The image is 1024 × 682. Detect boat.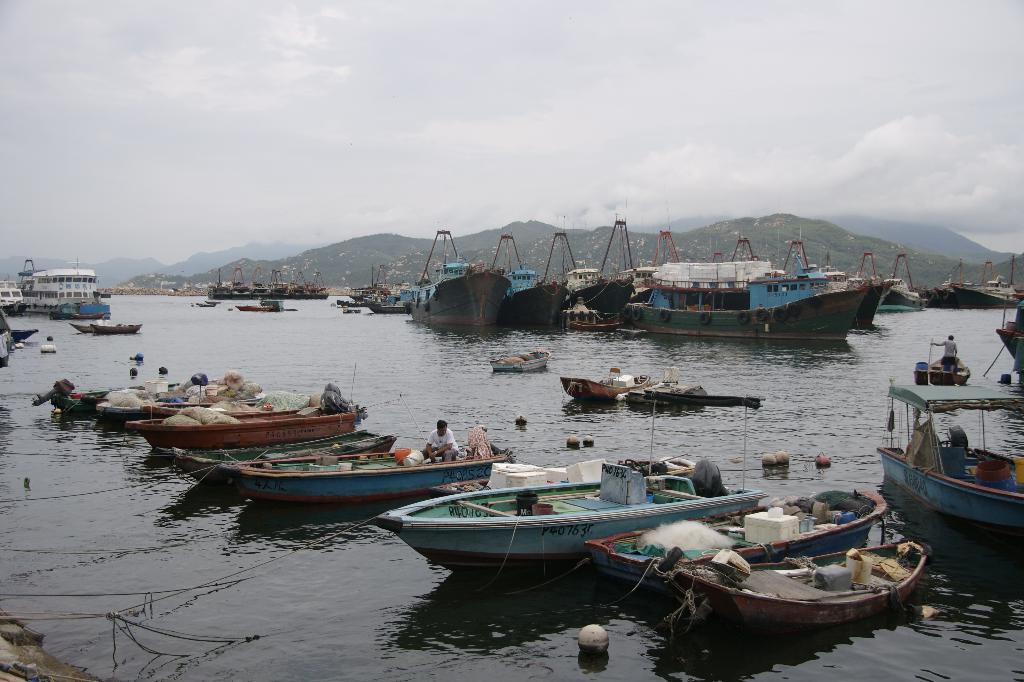
Detection: (left=993, top=293, right=1023, bottom=384).
